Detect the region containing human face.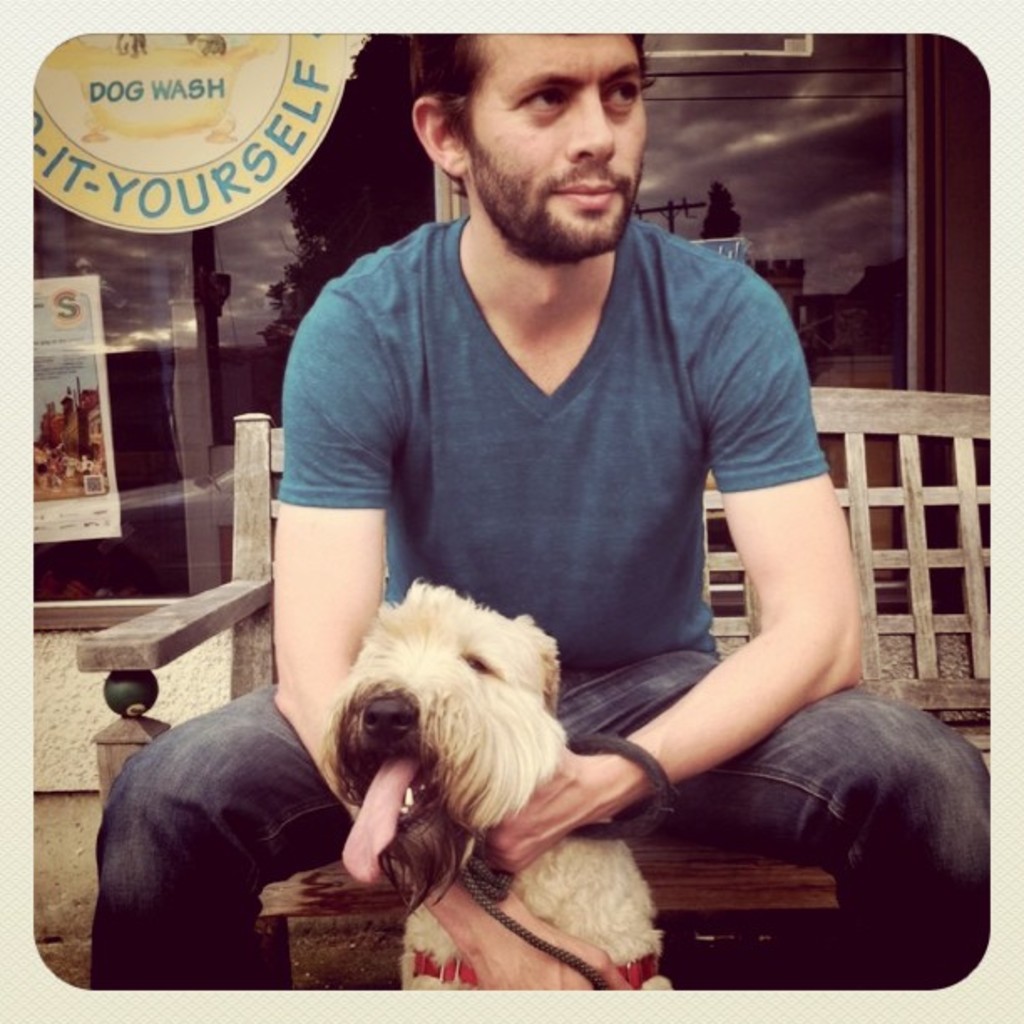
{"left": 458, "top": 33, "right": 649, "bottom": 258}.
